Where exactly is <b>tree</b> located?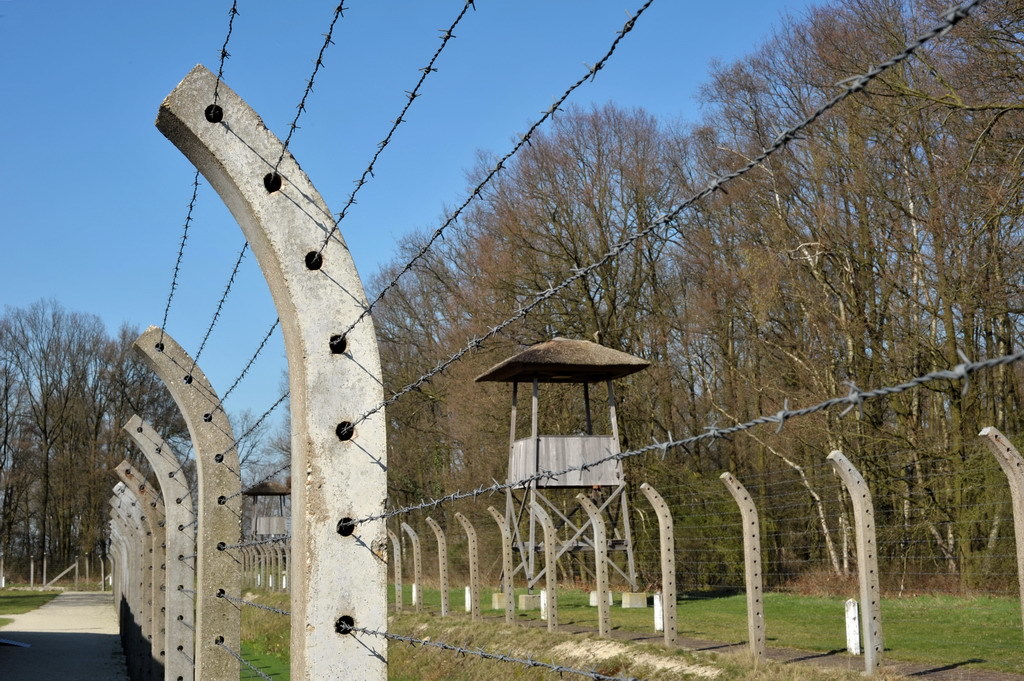
Its bounding box is 688 2 924 583.
